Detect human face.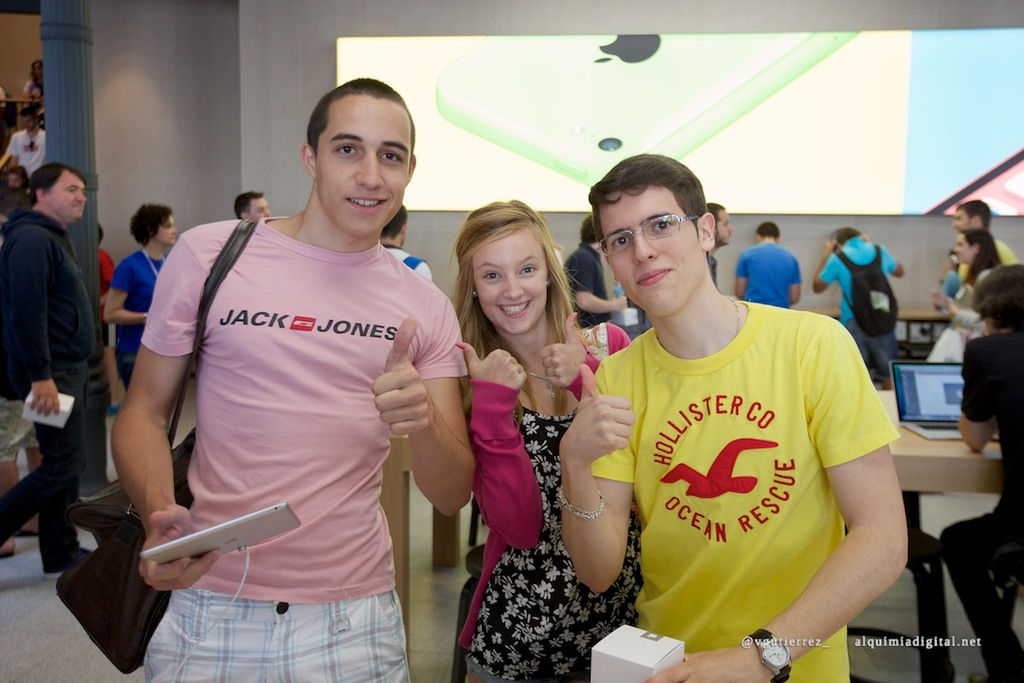
Detected at box=[315, 96, 411, 233].
